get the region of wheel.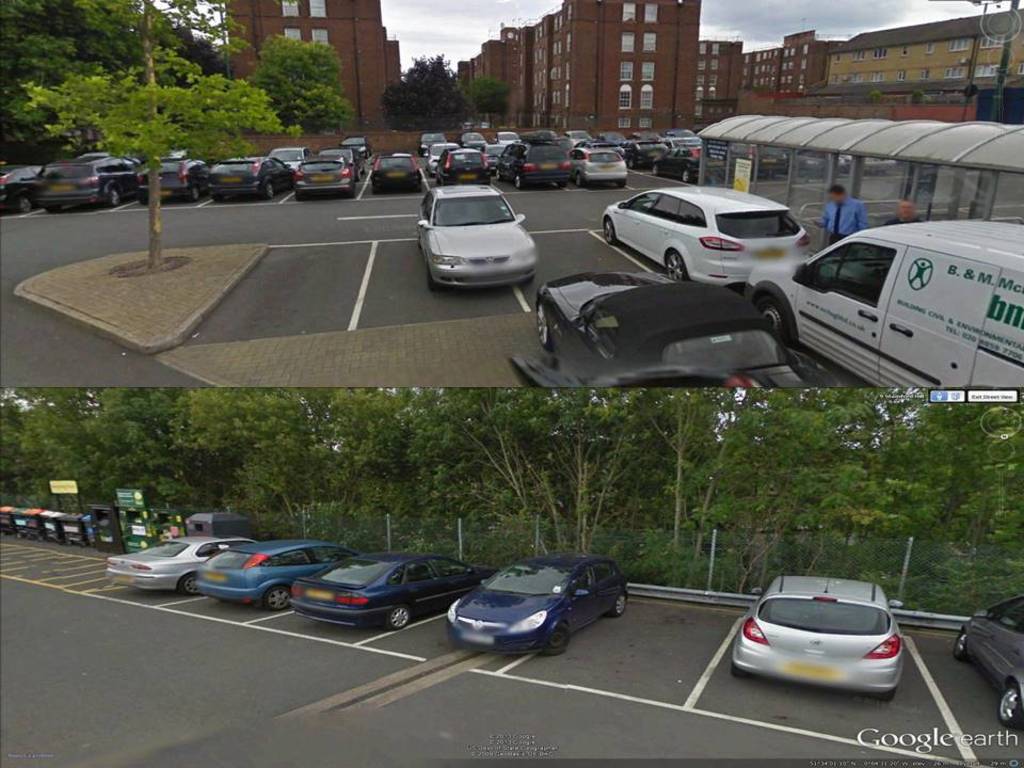
(384, 603, 418, 637).
